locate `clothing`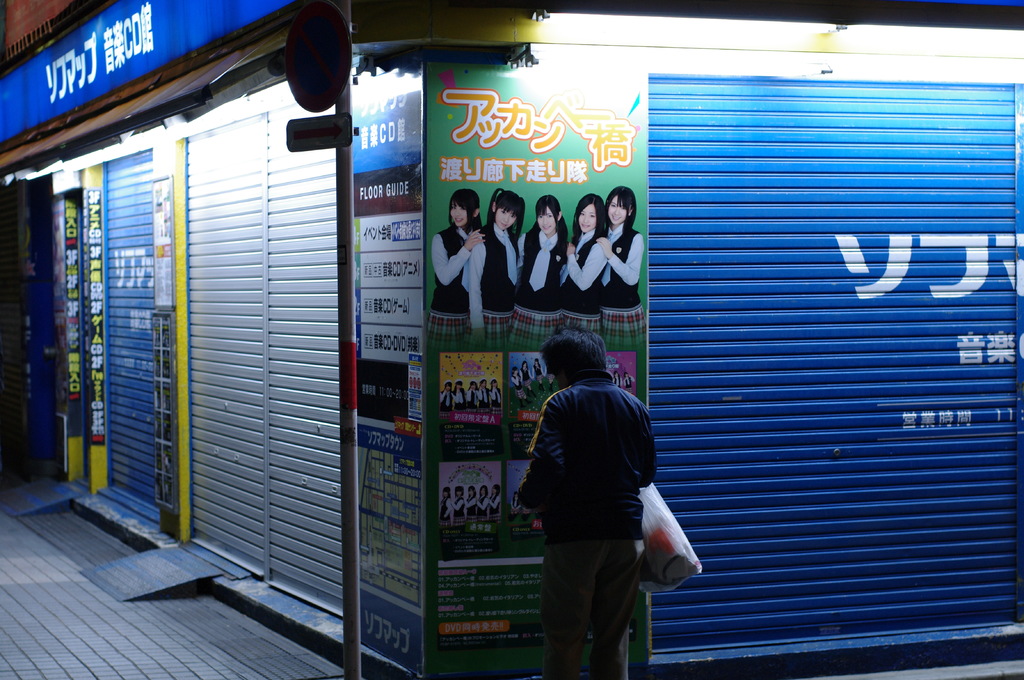
left=428, top=225, right=476, bottom=344
